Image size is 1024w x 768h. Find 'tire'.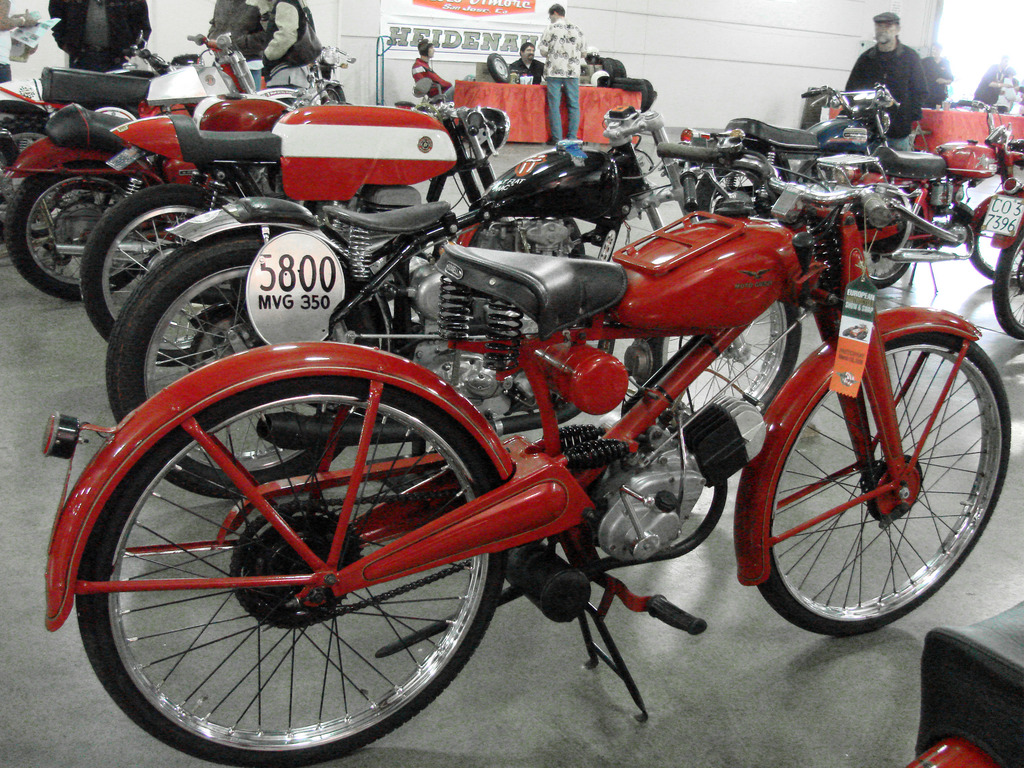
region(875, 195, 908, 289).
